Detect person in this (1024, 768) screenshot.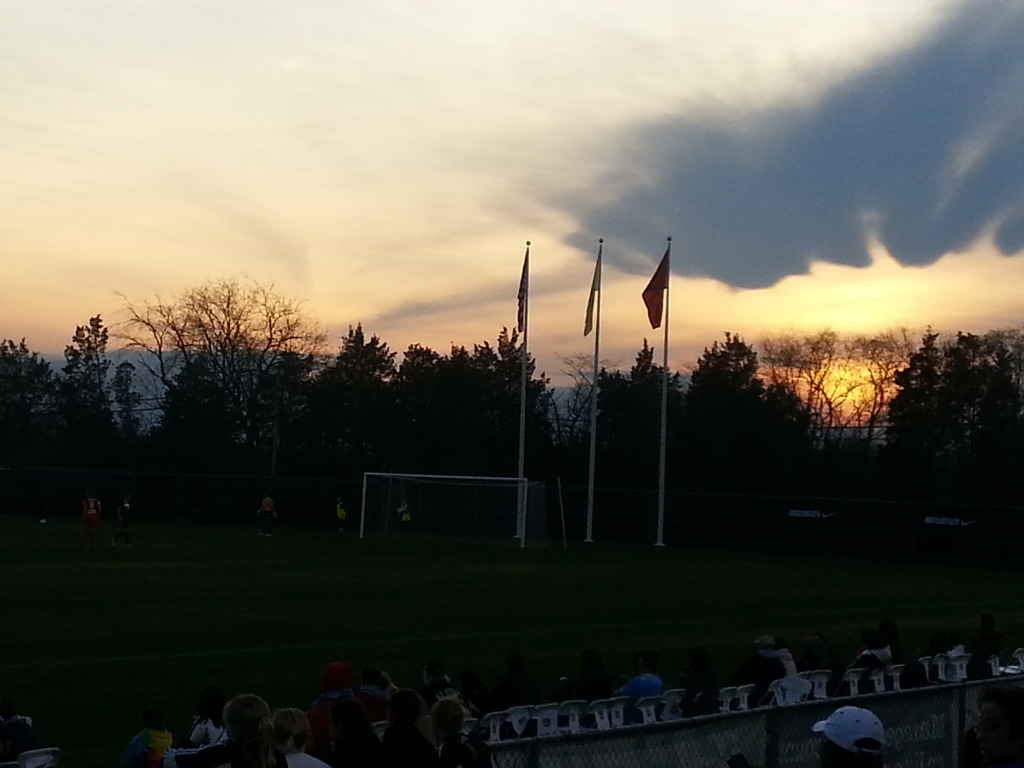
Detection: bbox(430, 694, 487, 767).
